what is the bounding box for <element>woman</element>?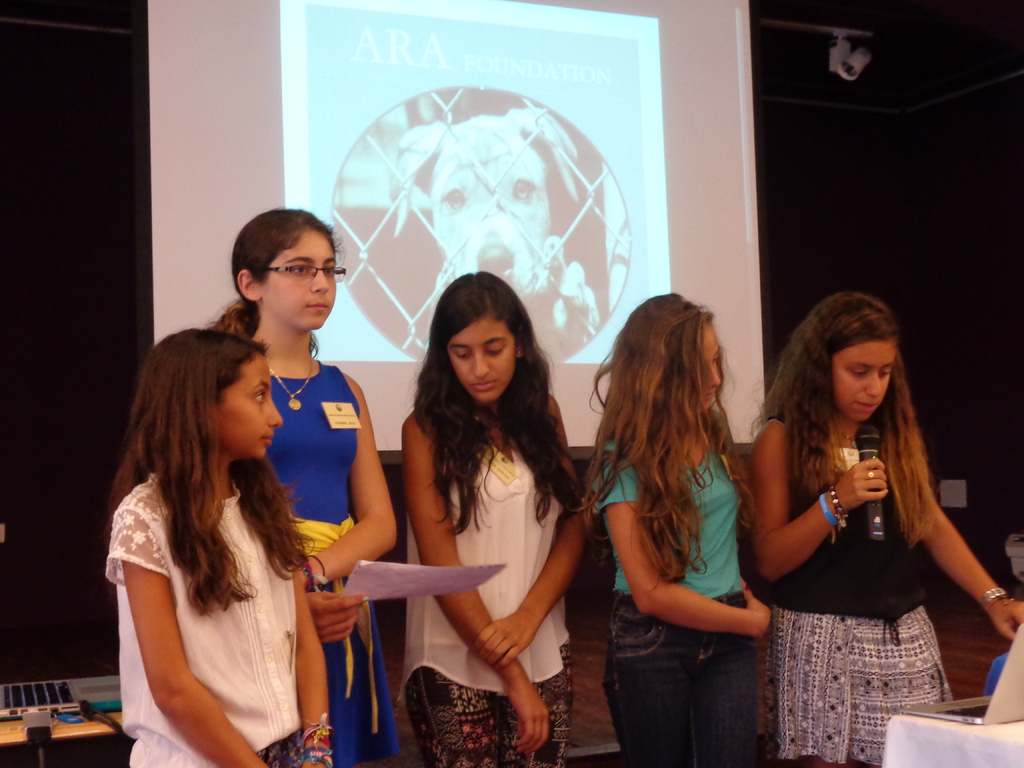
<box>364,259,598,759</box>.
